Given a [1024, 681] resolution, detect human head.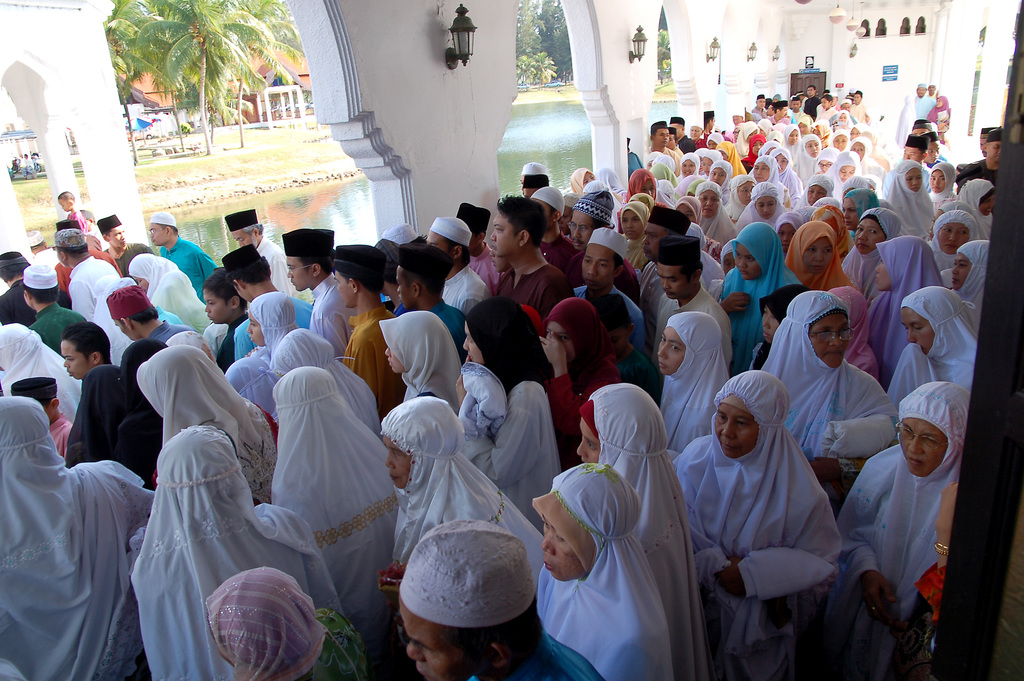
detection(703, 111, 714, 128).
